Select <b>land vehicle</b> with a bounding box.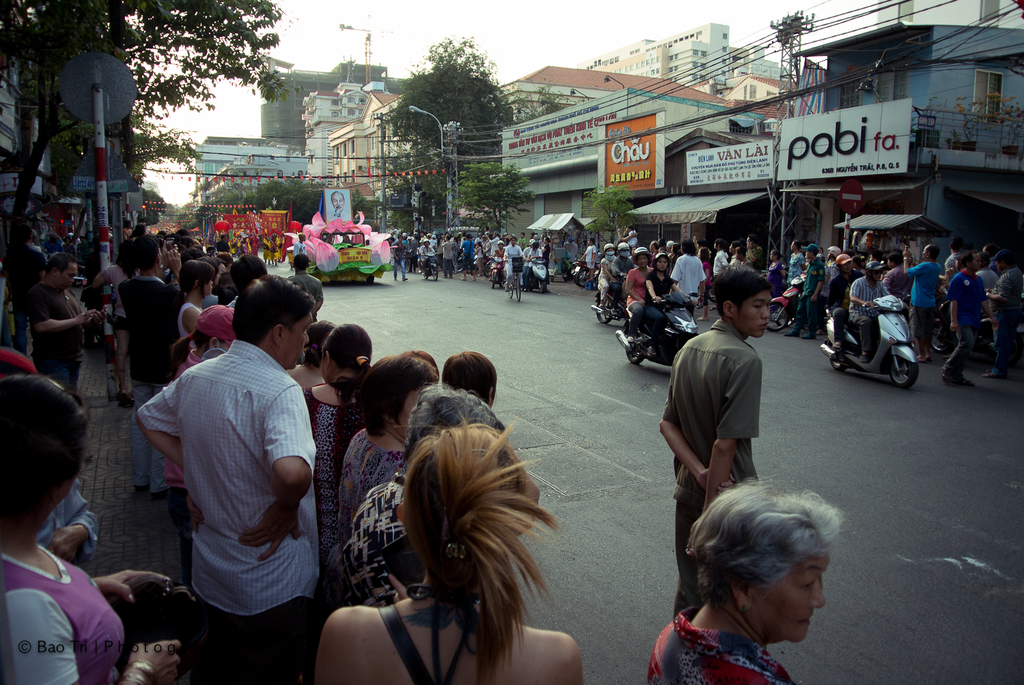
(left=522, top=254, right=558, bottom=289).
